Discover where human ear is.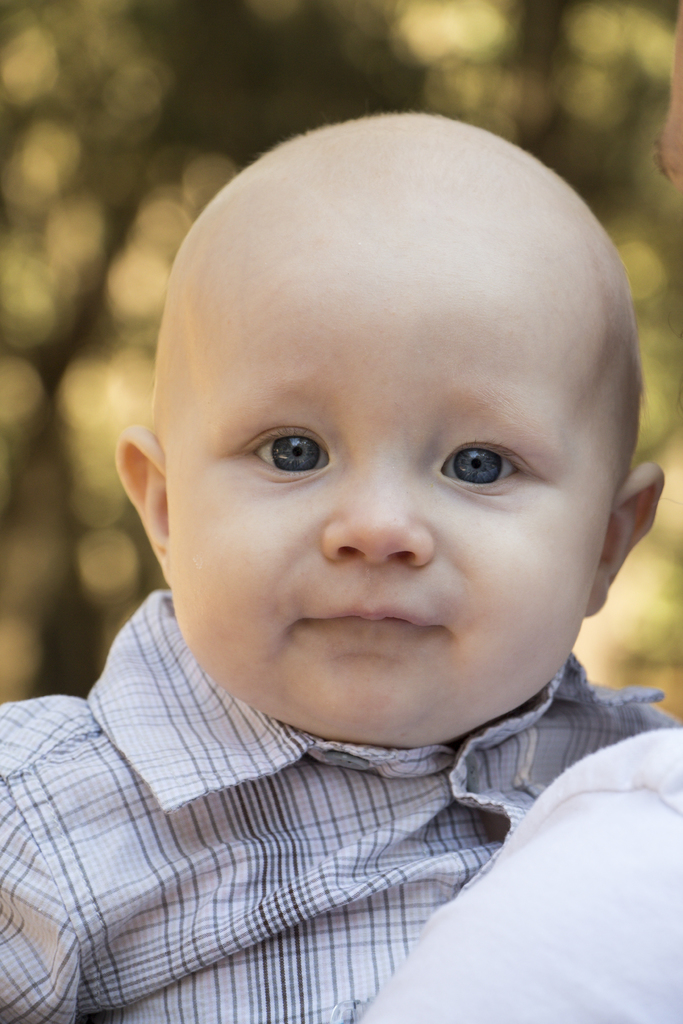
Discovered at <bbox>117, 431, 174, 584</bbox>.
